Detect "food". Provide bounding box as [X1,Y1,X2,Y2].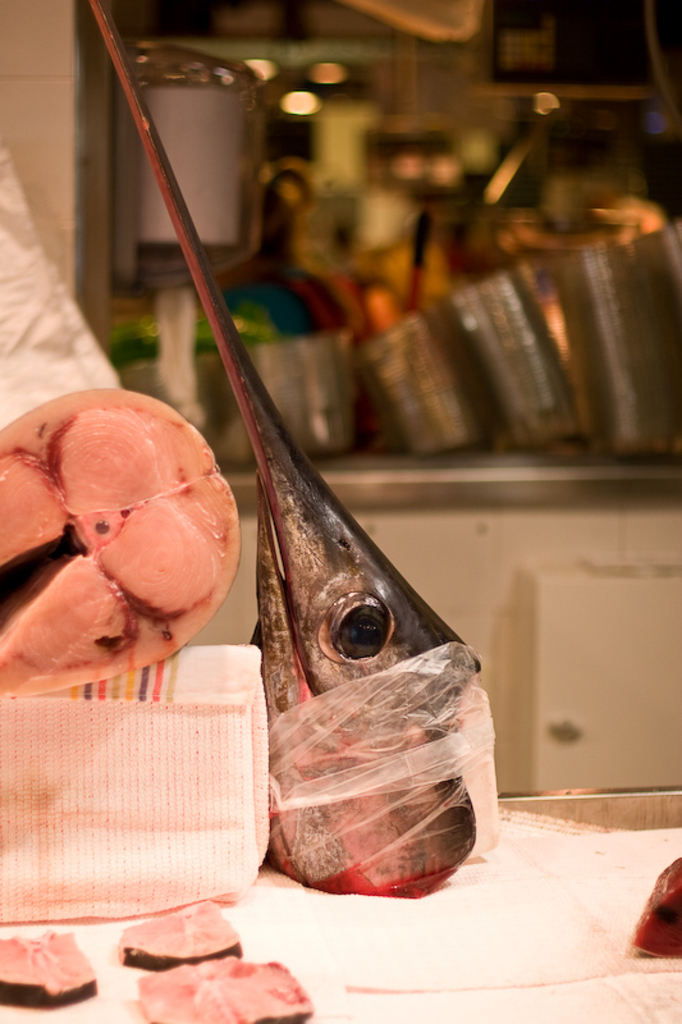
[630,856,681,961].
